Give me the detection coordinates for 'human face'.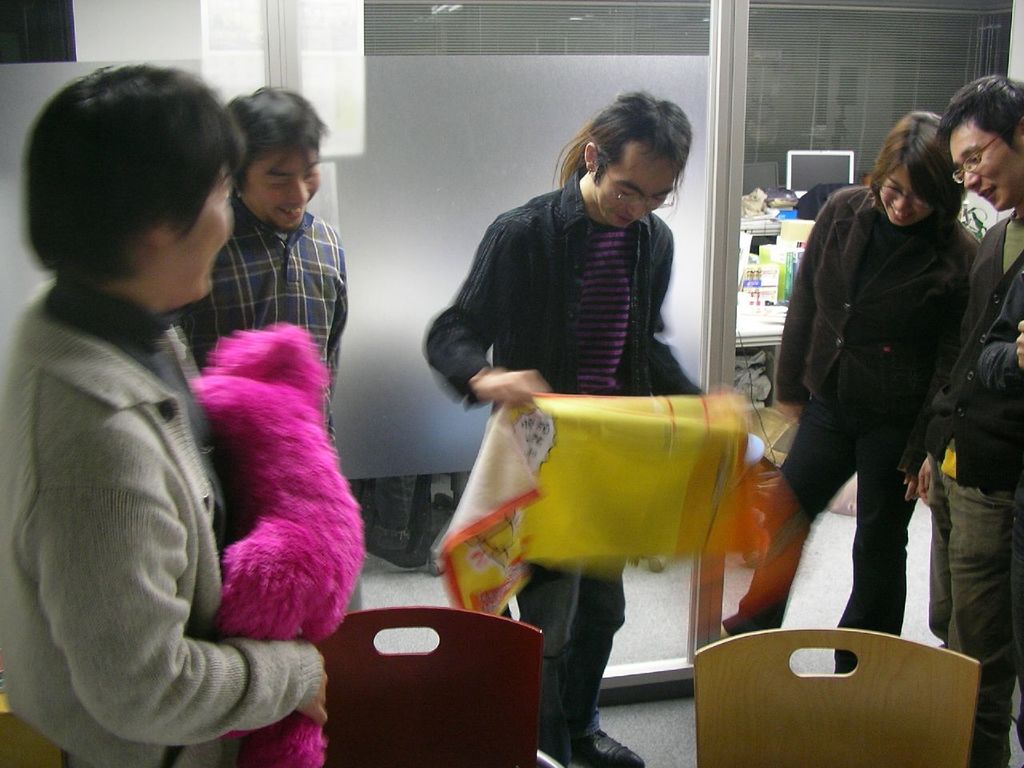
l=243, t=155, r=317, b=234.
